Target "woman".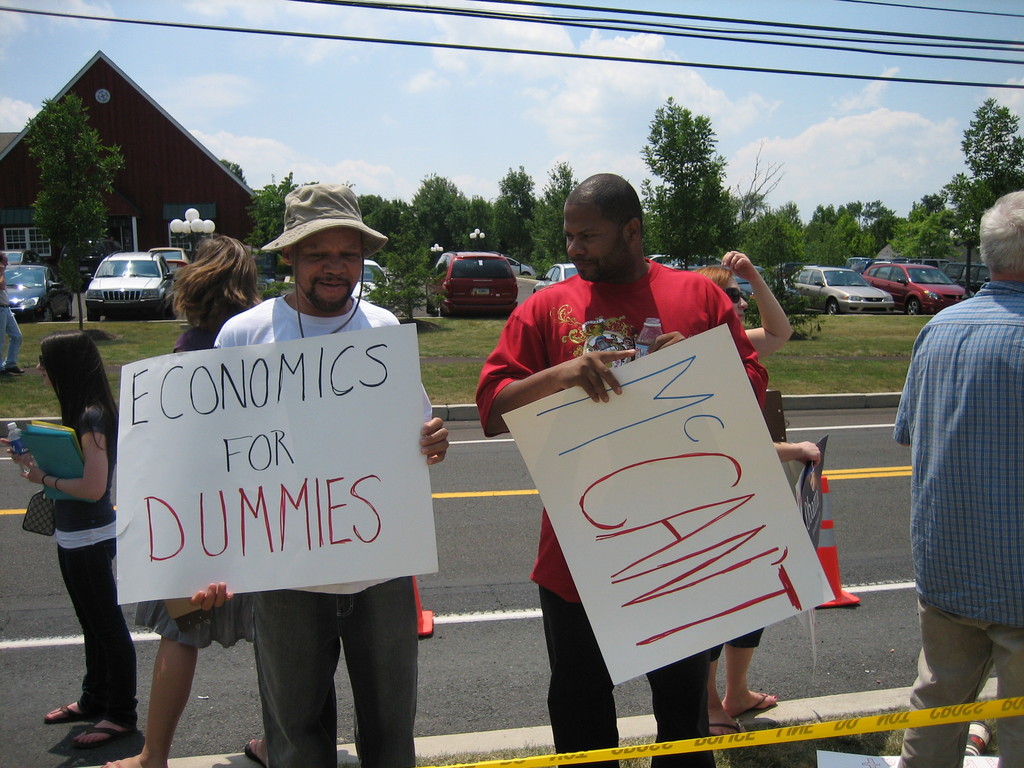
Target region: 14:310:147:740.
